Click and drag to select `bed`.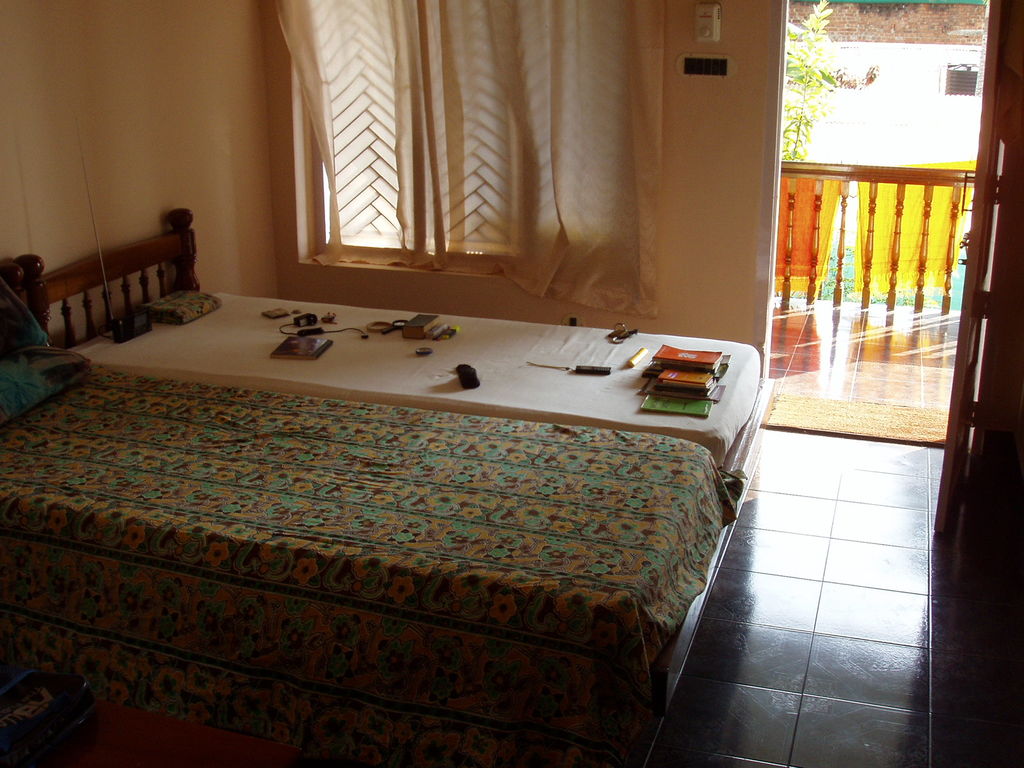
Selection: [left=17, top=205, right=752, bottom=479].
